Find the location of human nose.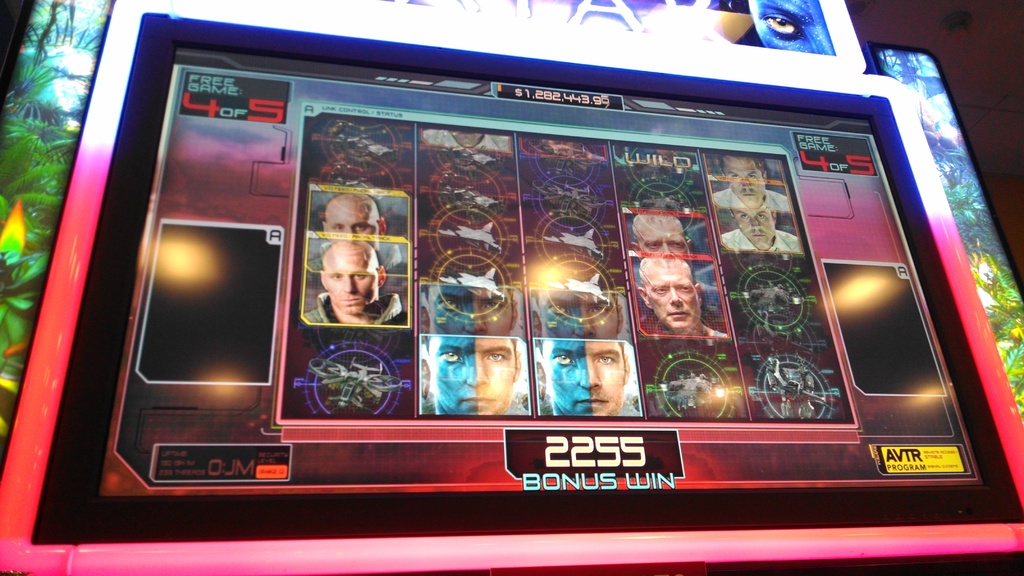
Location: [left=467, top=364, right=486, bottom=382].
